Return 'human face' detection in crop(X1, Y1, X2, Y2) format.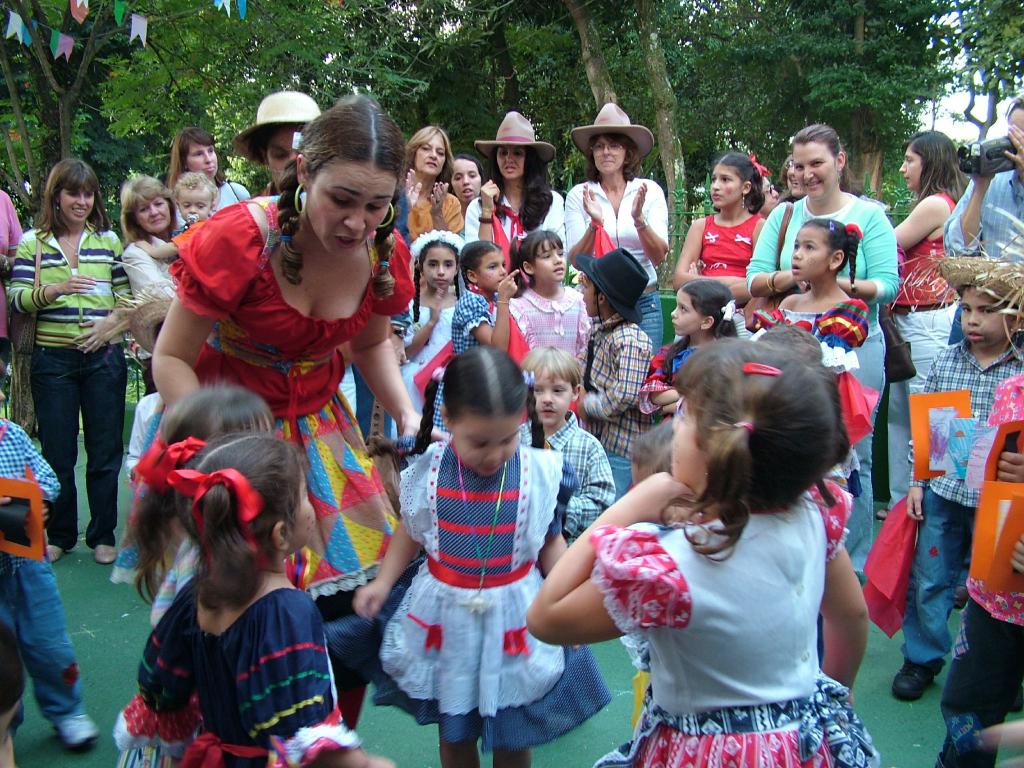
crop(711, 166, 740, 207).
